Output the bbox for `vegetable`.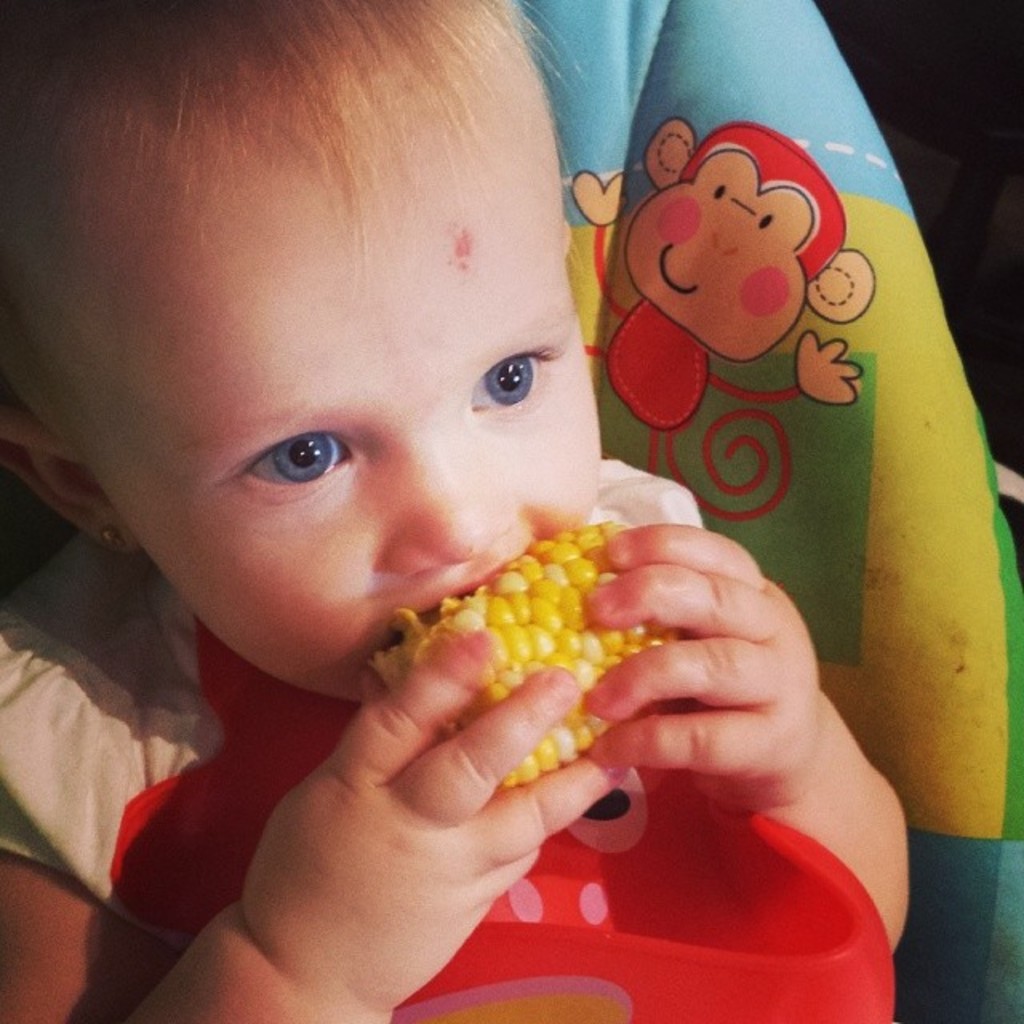
x1=394 y1=530 x2=706 y2=747.
